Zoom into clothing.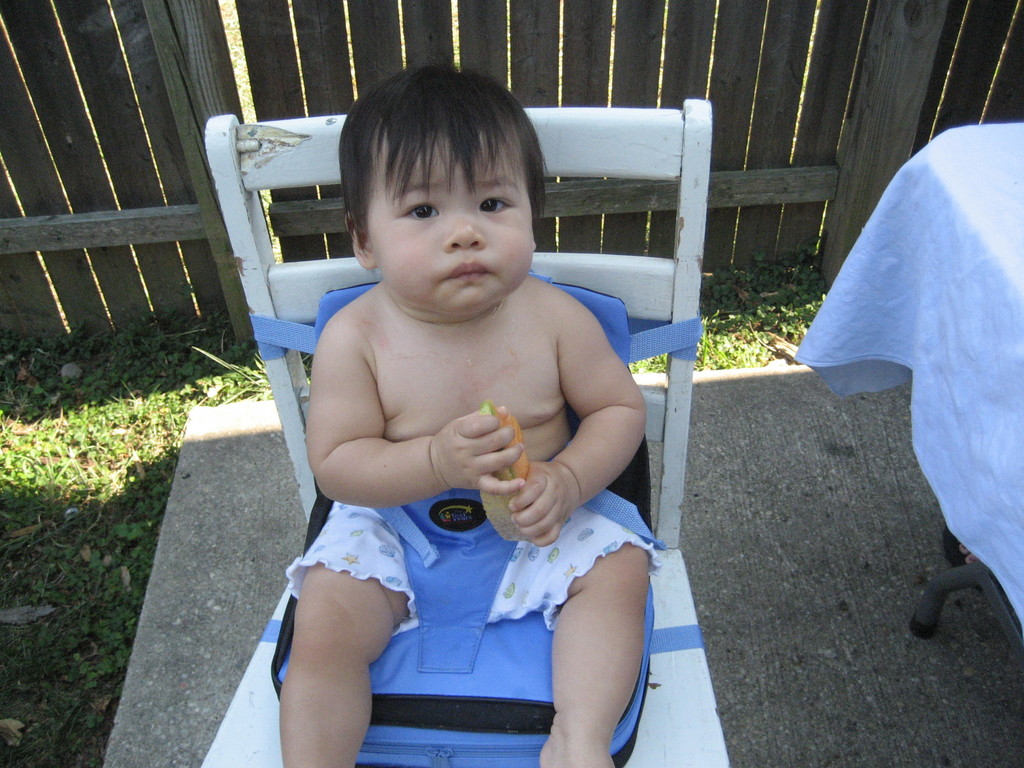
Zoom target: BBox(273, 475, 662, 675).
